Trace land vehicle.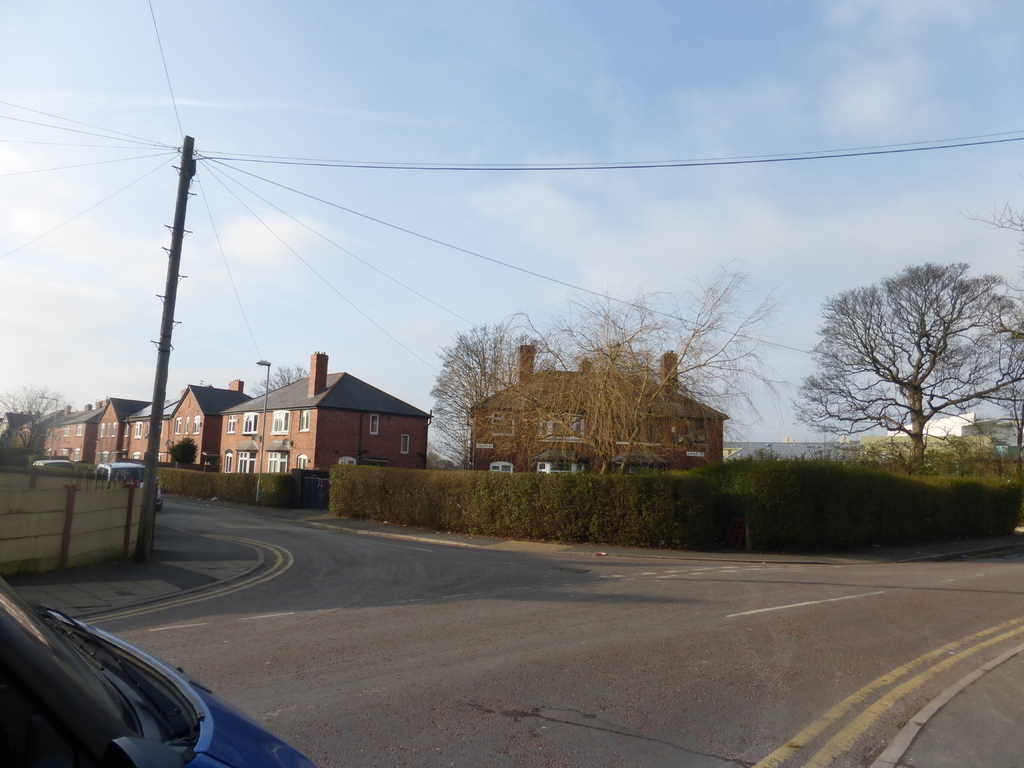
Traced to 33/459/75/470.
